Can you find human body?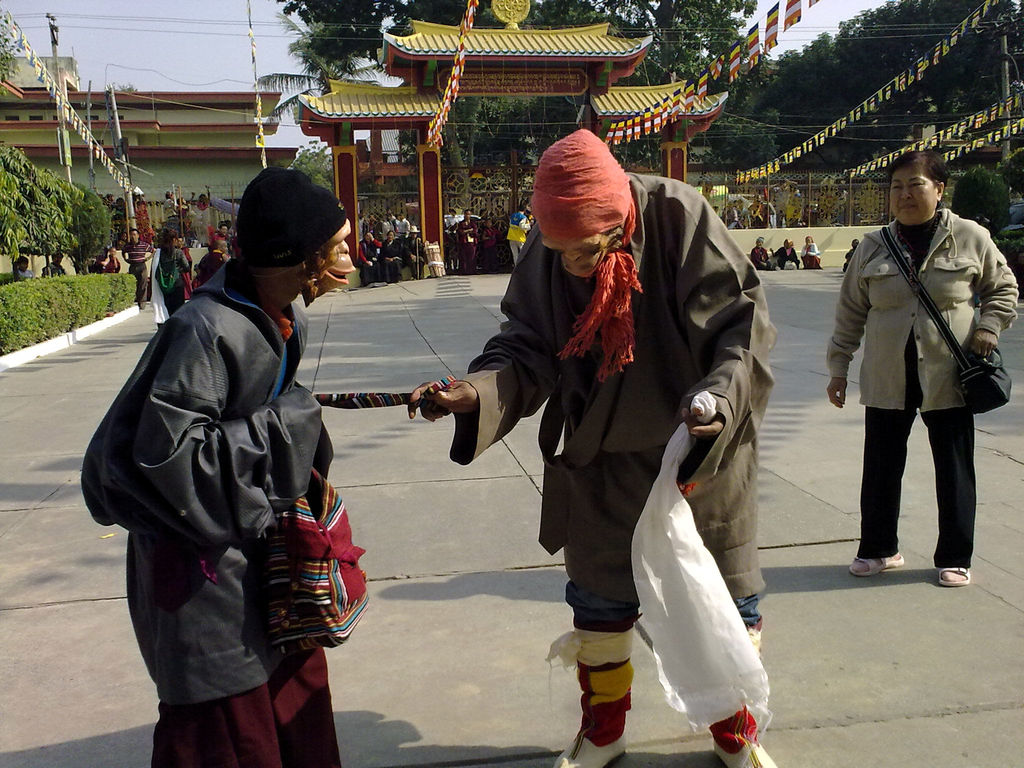
Yes, bounding box: box(123, 241, 149, 308).
